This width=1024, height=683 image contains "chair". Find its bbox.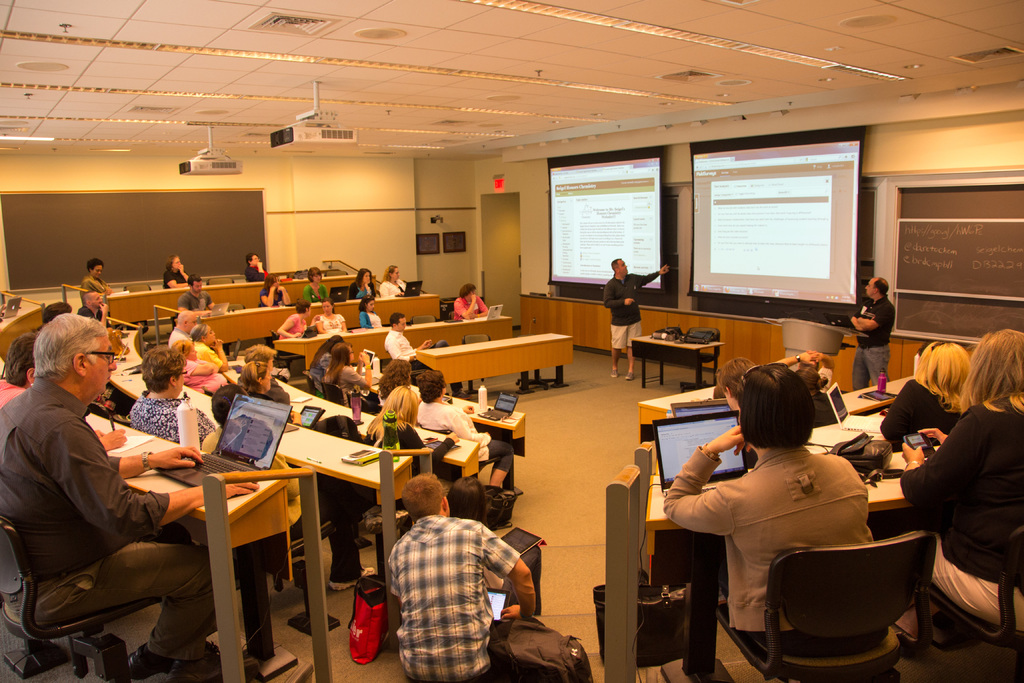
773:547:942:679.
